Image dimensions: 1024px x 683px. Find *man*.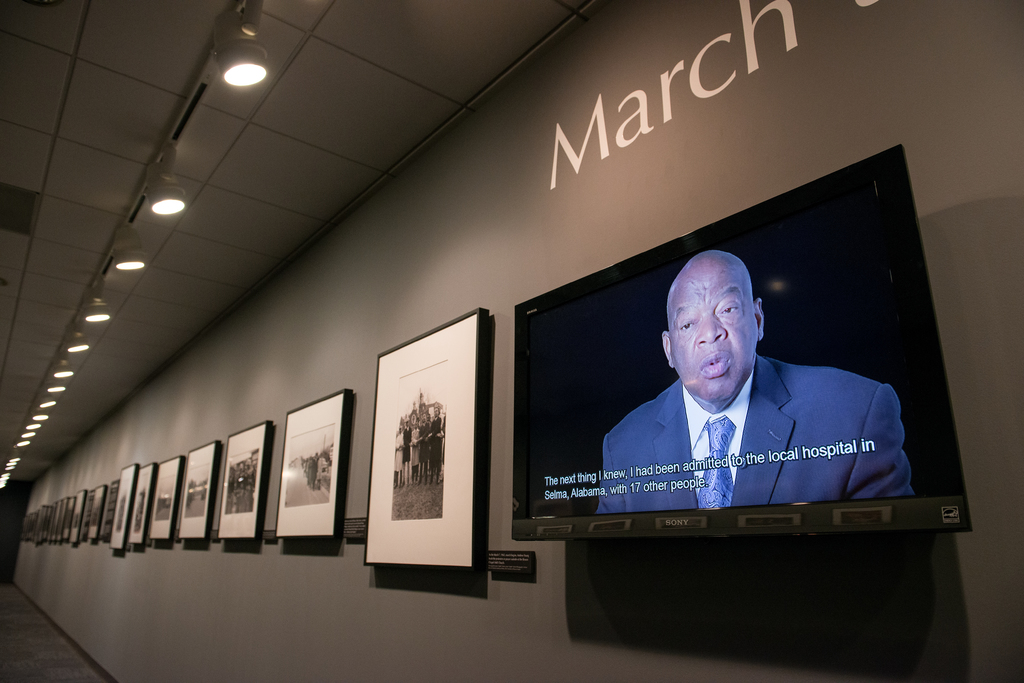
box=[559, 273, 906, 541].
